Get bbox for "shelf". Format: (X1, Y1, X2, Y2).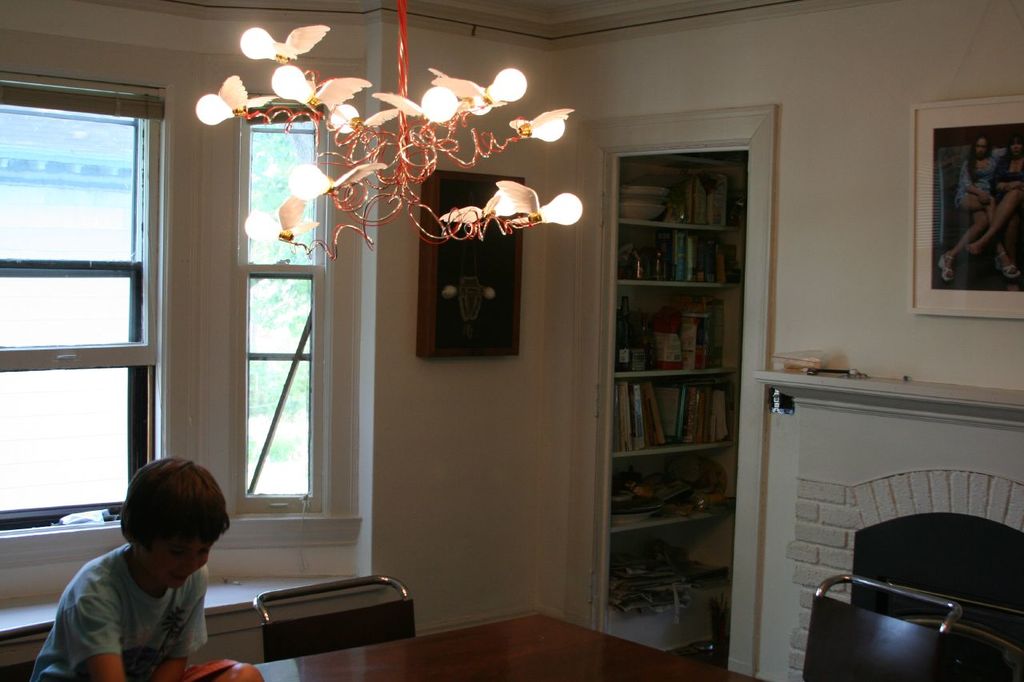
(602, 152, 753, 521).
